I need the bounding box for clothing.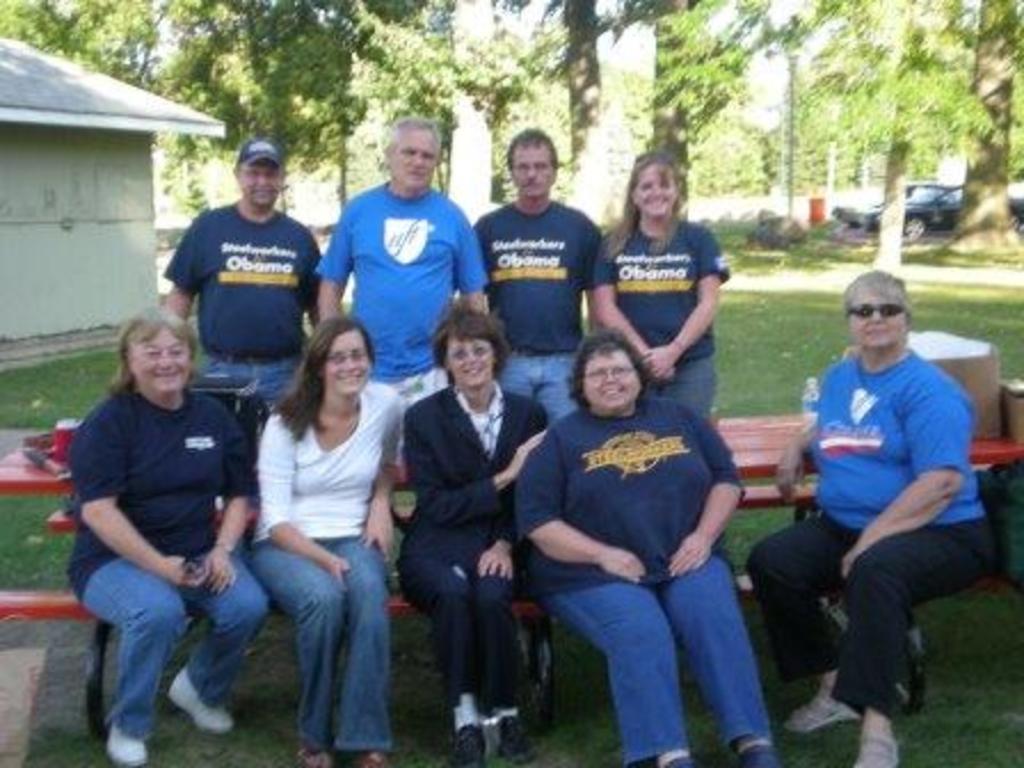
Here it is: 247/386/405/747.
